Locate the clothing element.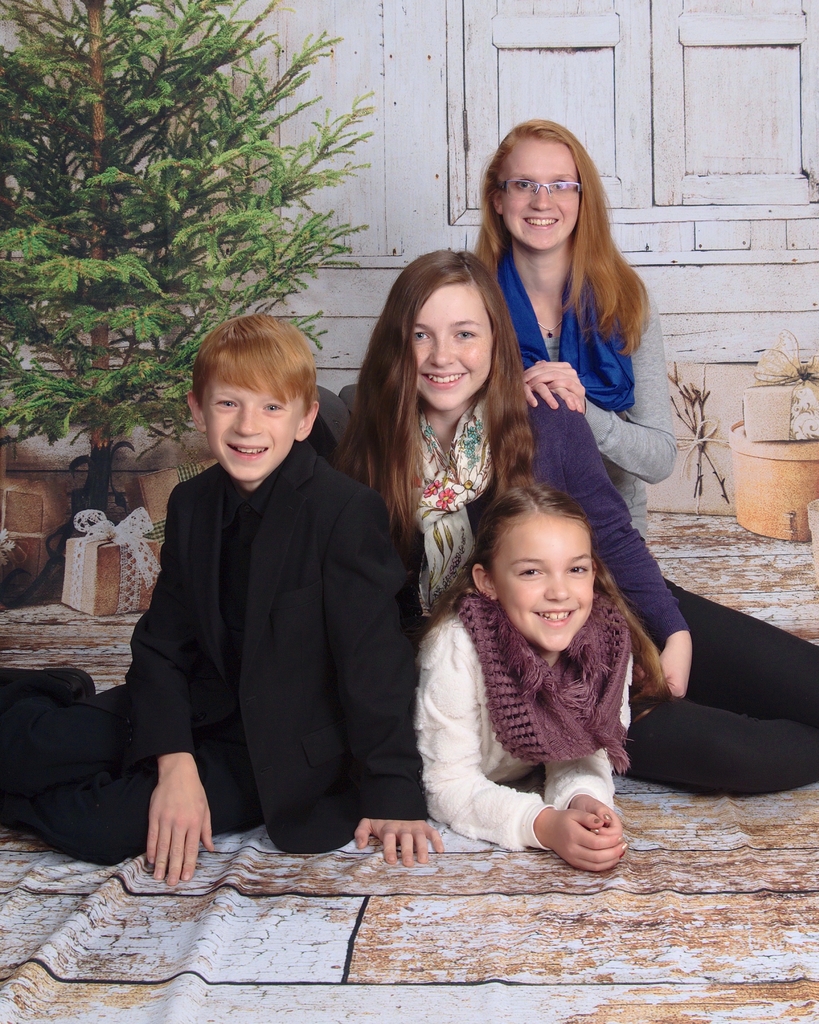
Element bbox: box=[410, 586, 636, 853].
